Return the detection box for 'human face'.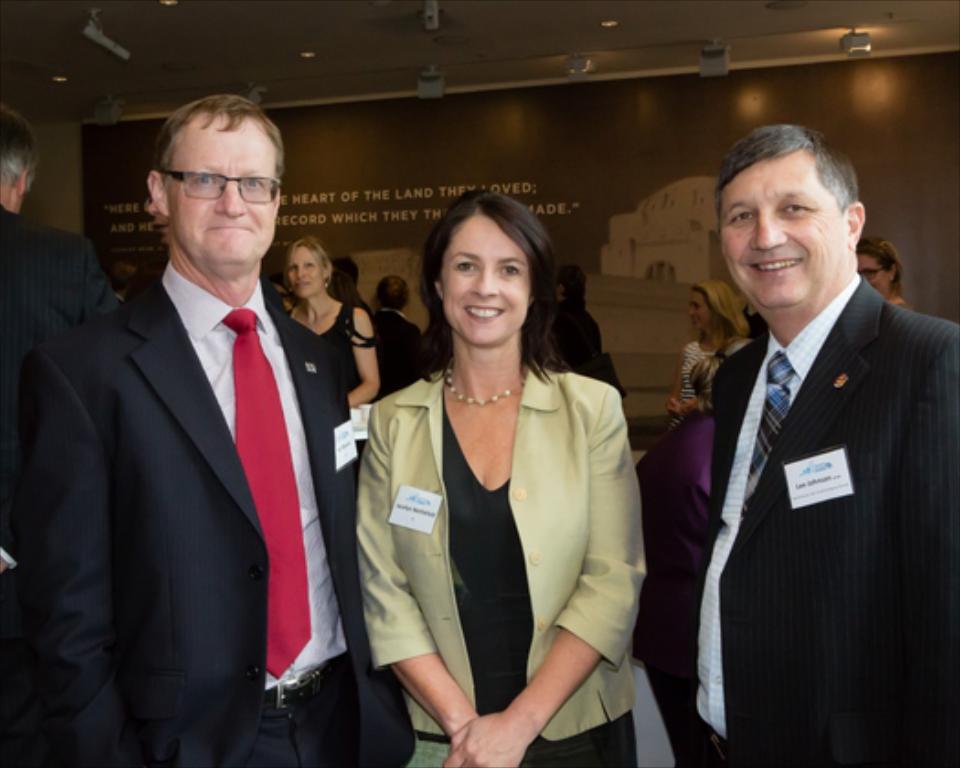
<region>719, 152, 847, 311</region>.
